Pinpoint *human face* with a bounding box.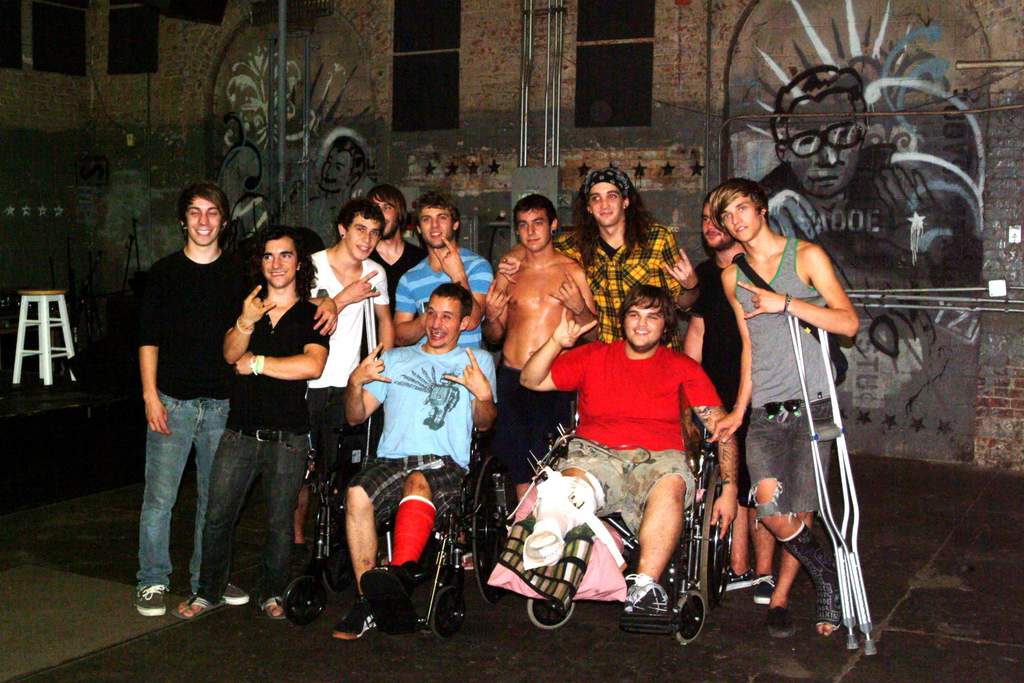
x1=784 y1=91 x2=861 y2=197.
